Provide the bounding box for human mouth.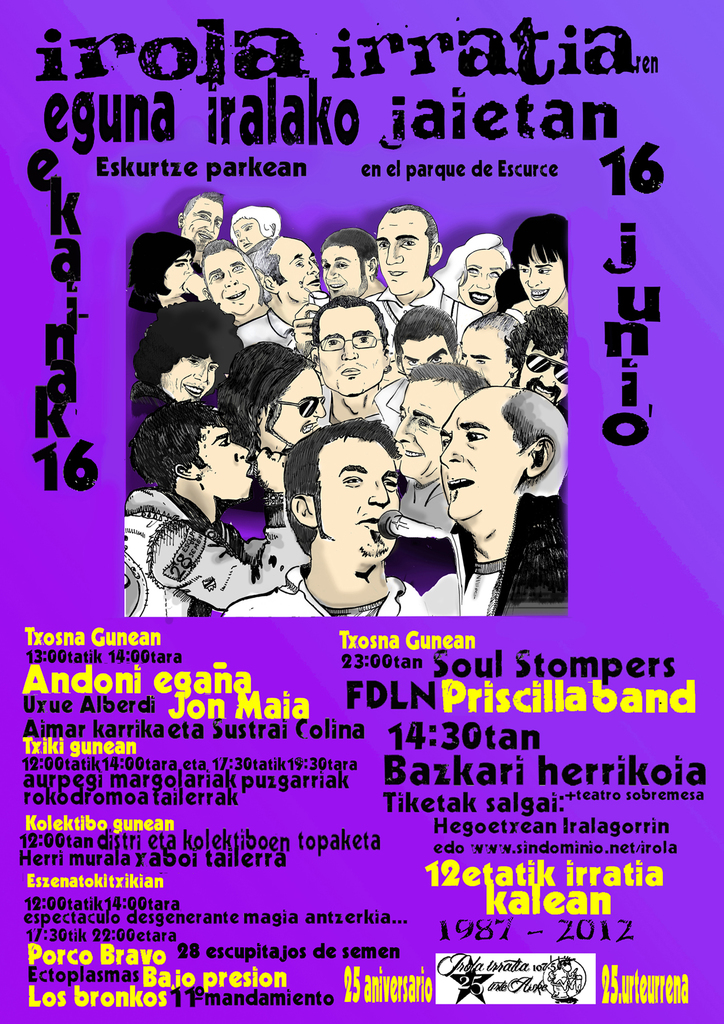
detection(296, 420, 317, 435).
